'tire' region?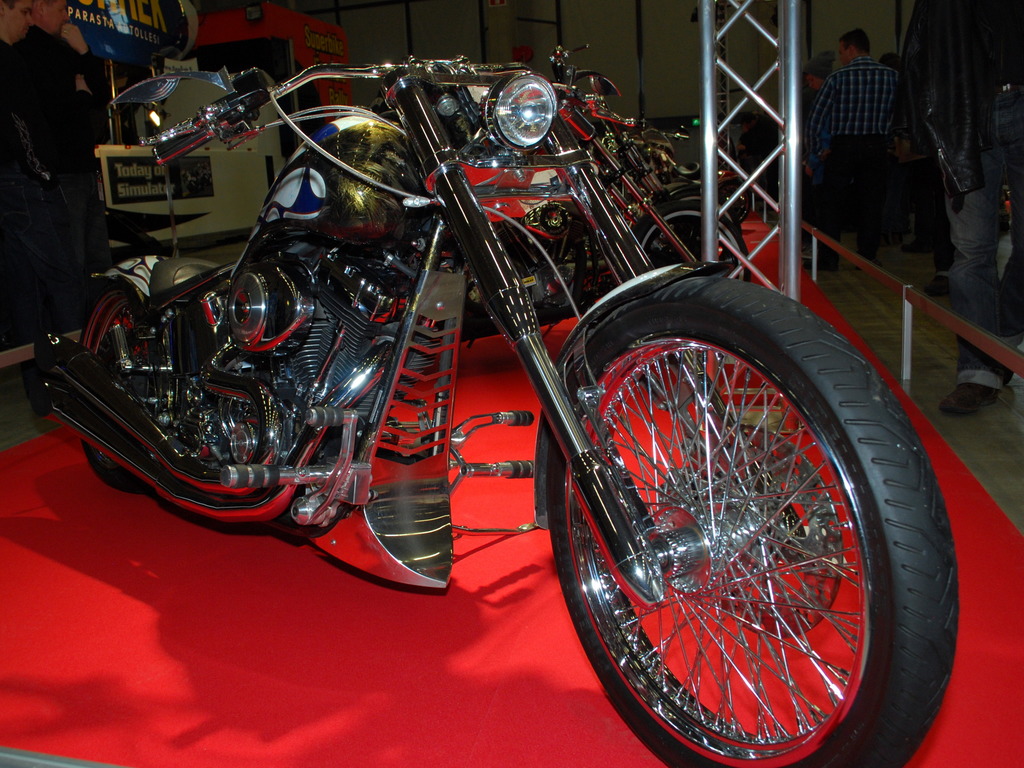
<region>717, 178, 751, 221</region>
